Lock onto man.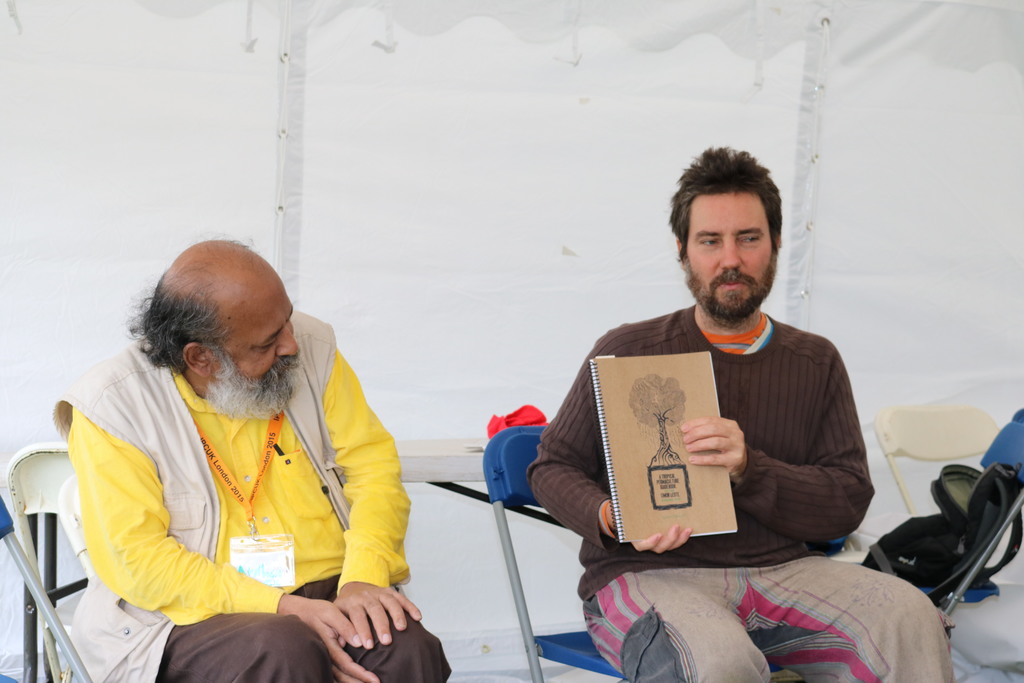
Locked: 60 240 460 682.
